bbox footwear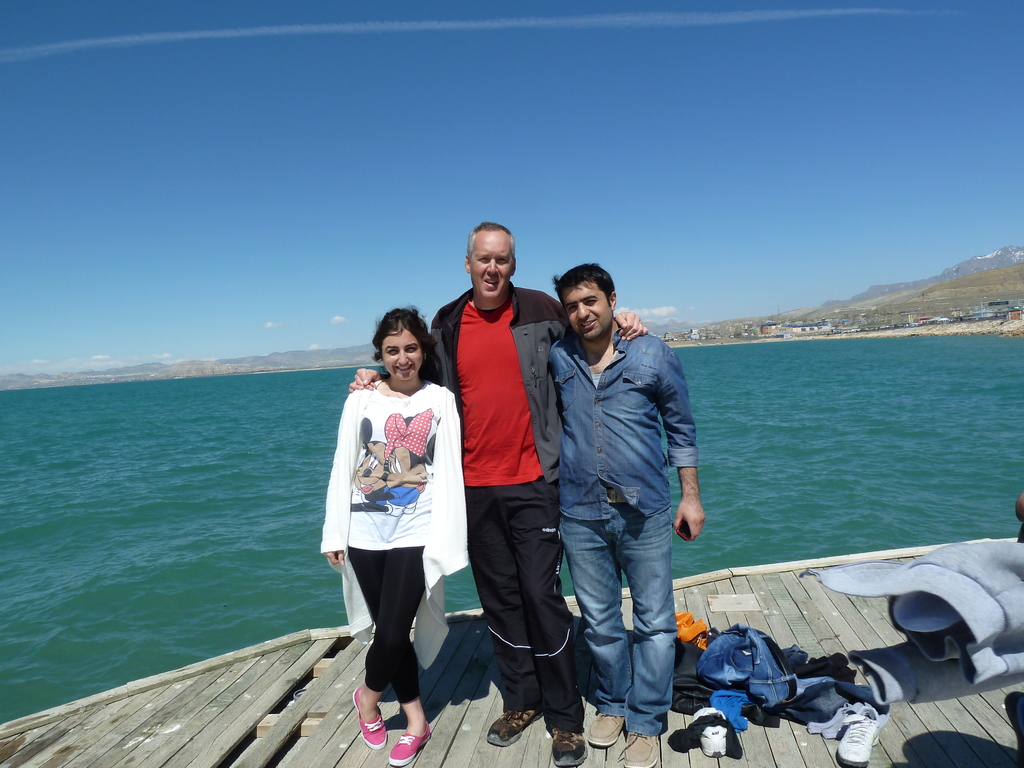
l=546, t=728, r=580, b=764
